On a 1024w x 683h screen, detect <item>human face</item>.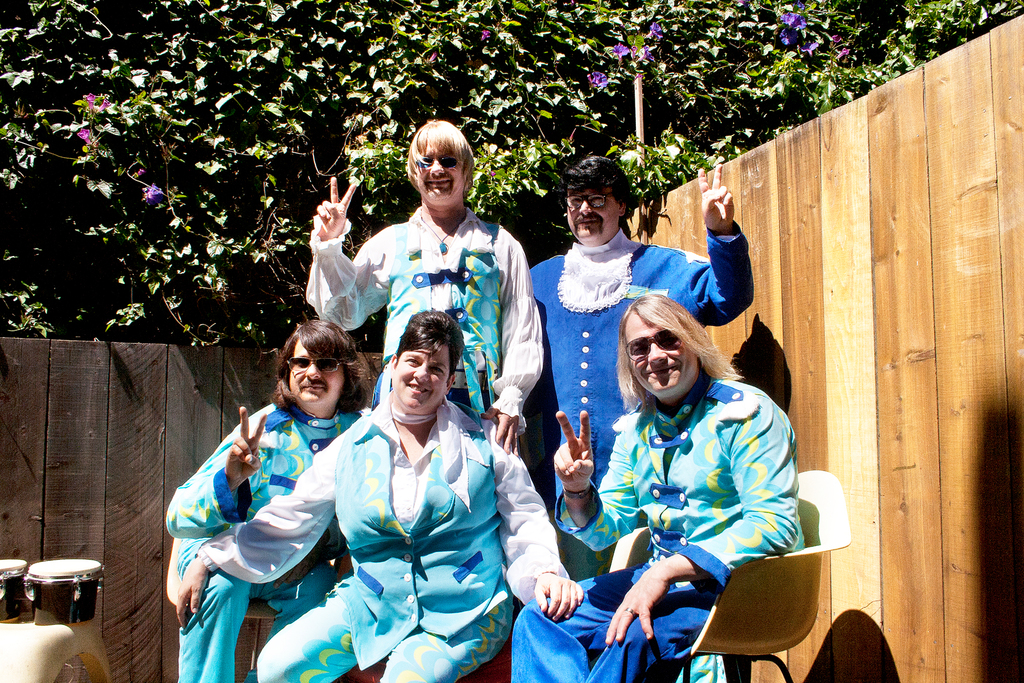
Rect(409, 151, 464, 205).
